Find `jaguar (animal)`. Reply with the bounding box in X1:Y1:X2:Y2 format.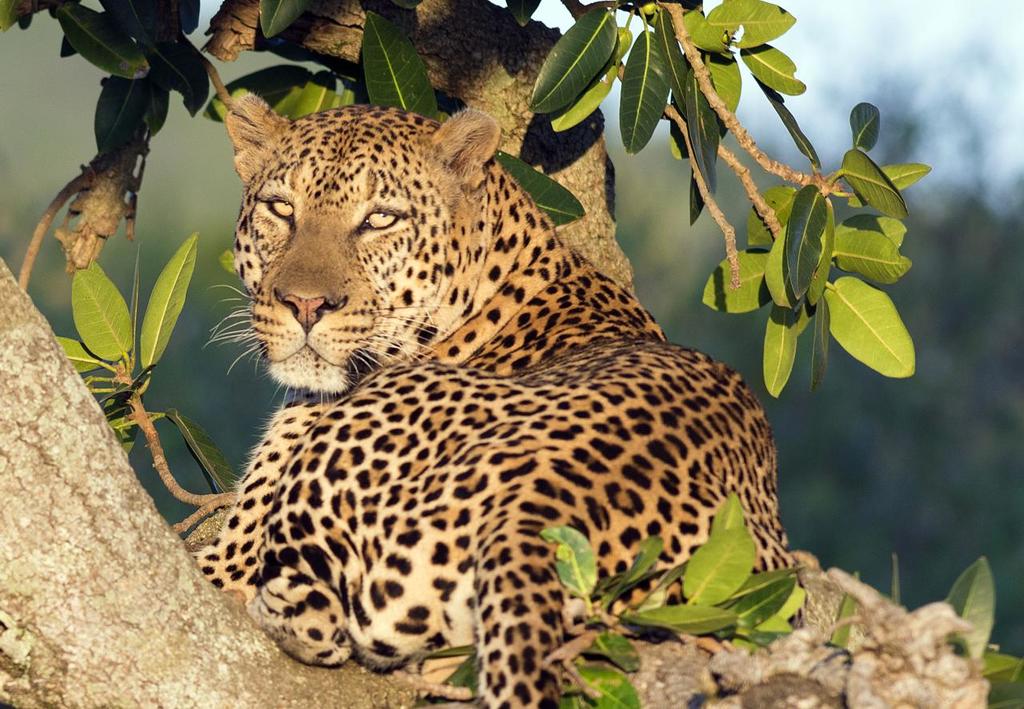
197:87:807:708.
